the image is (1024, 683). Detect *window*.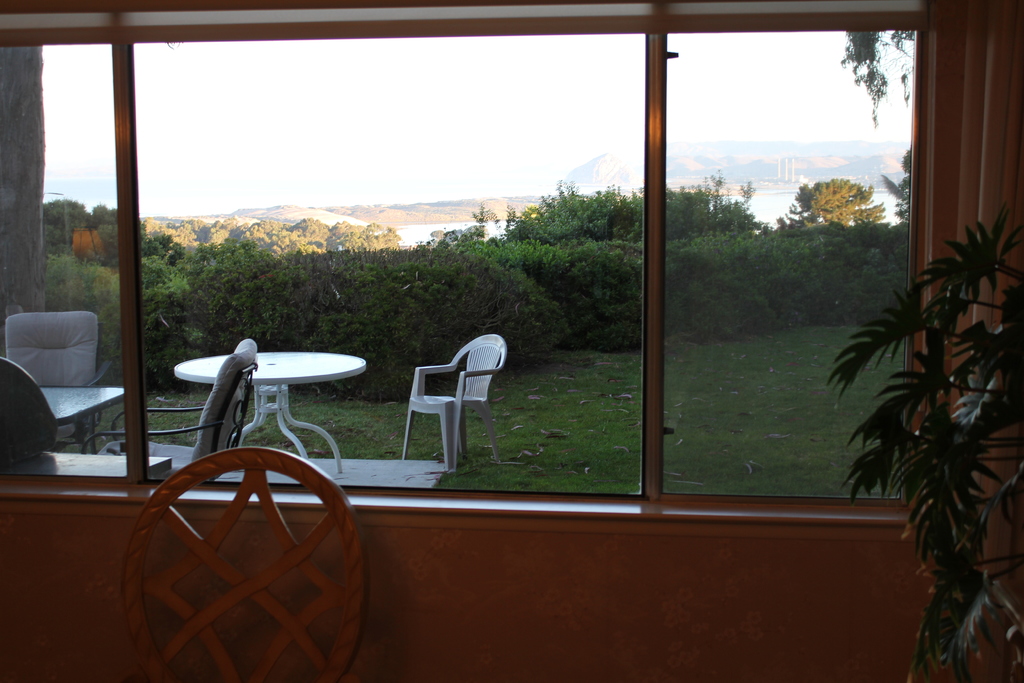
Detection: {"x1": 132, "y1": 35, "x2": 643, "y2": 489}.
